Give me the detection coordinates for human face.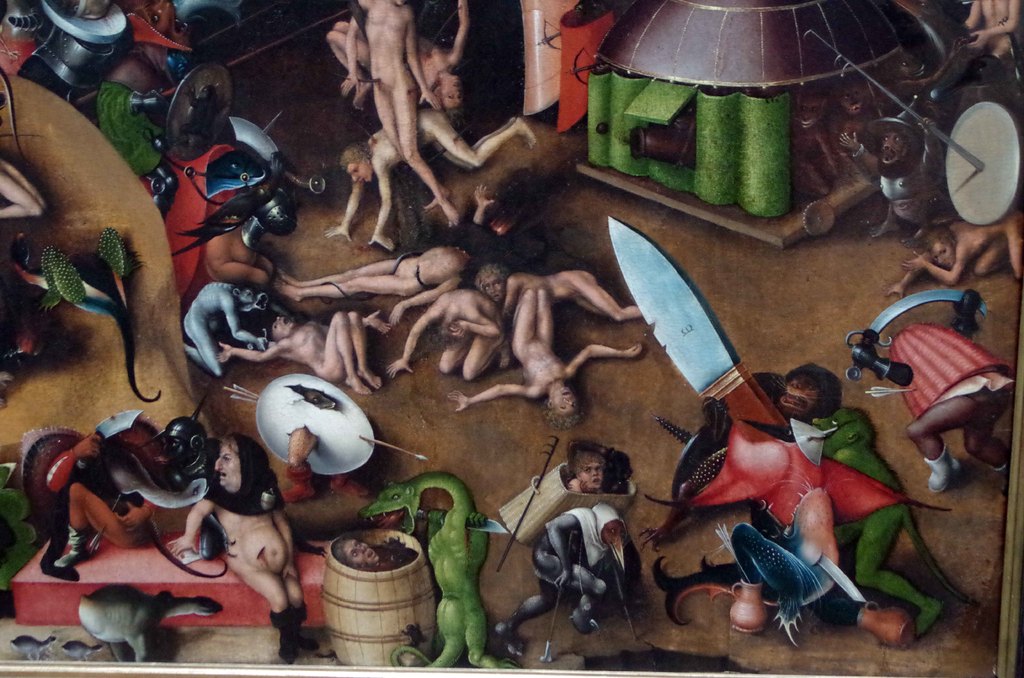
crop(552, 383, 575, 412).
